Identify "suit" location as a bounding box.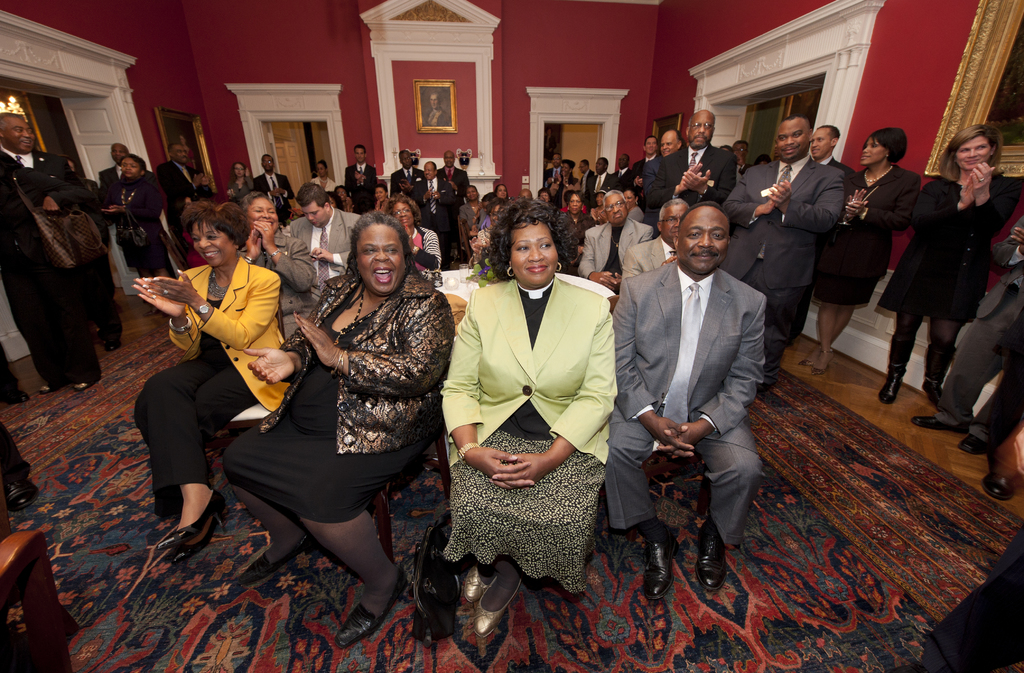
bbox=[927, 215, 1023, 448].
